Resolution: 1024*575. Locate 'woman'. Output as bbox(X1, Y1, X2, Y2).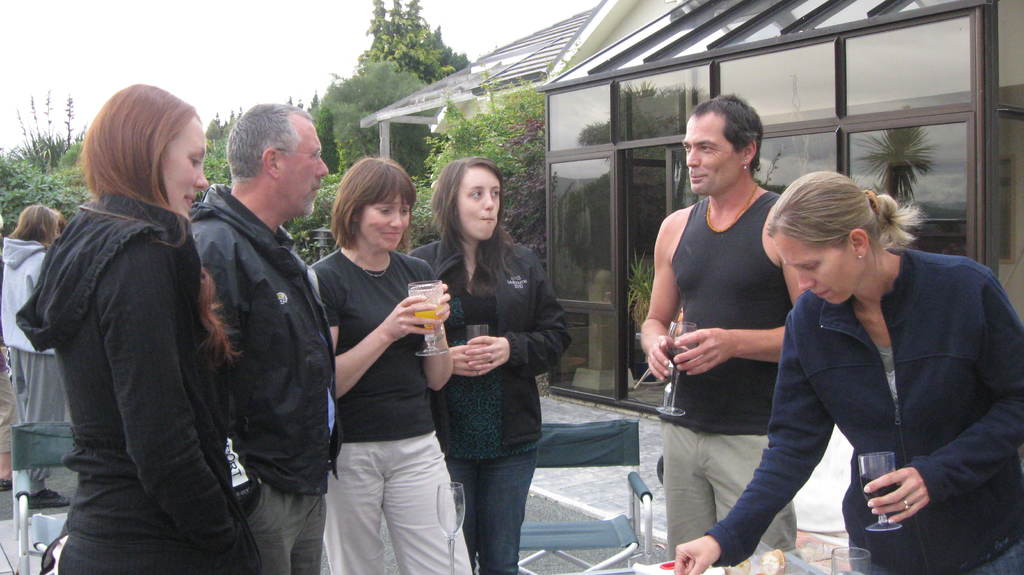
bbox(303, 156, 474, 574).
